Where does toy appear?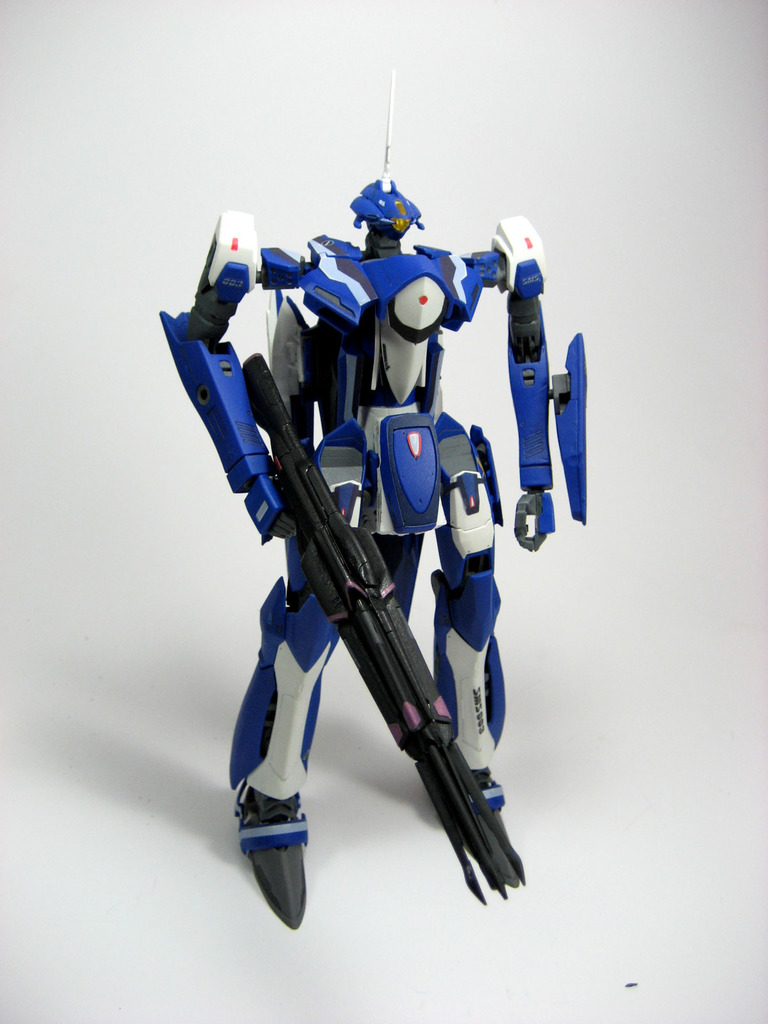
Appears at pyautogui.locateOnScreen(141, 148, 586, 899).
